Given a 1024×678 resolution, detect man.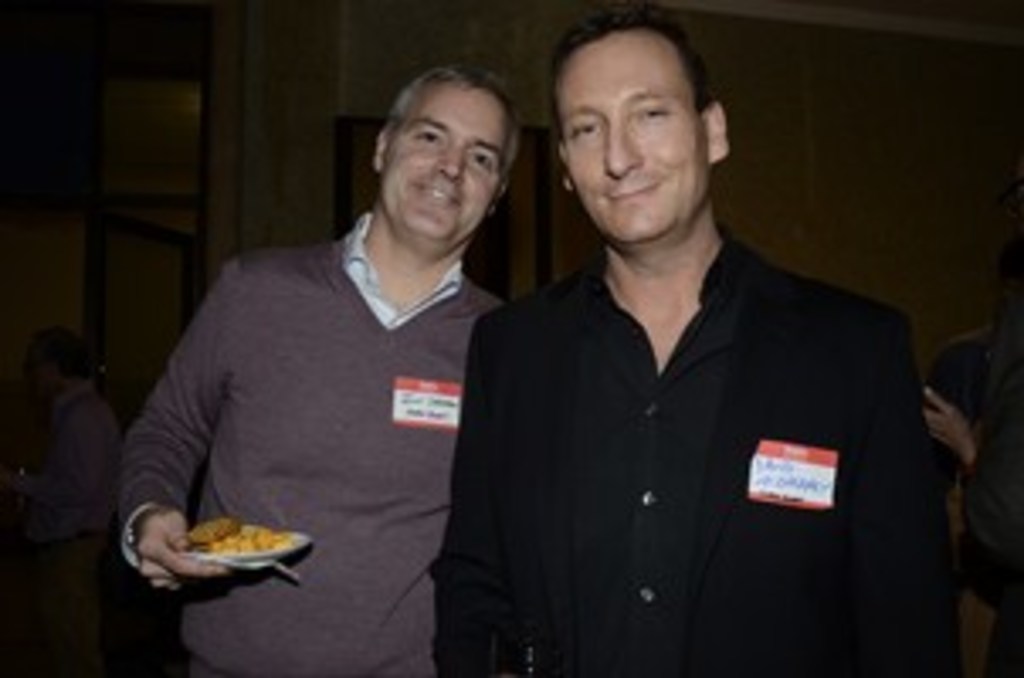
locate(109, 64, 529, 675).
